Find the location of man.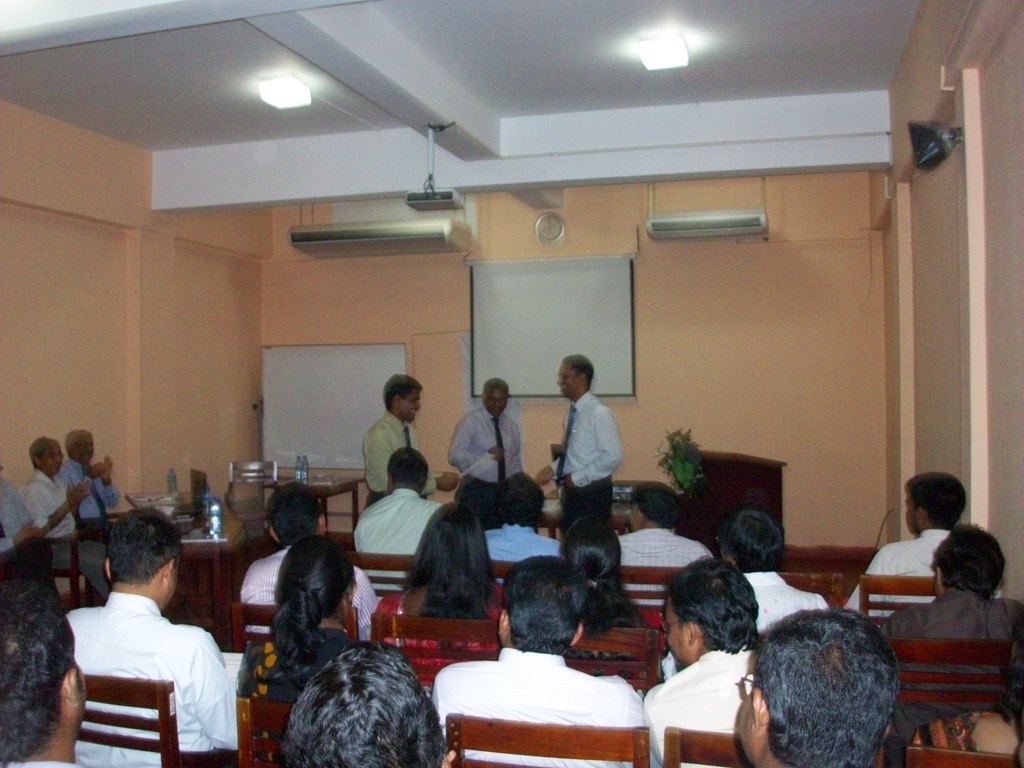
Location: <box>486,475,559,580</box>.
